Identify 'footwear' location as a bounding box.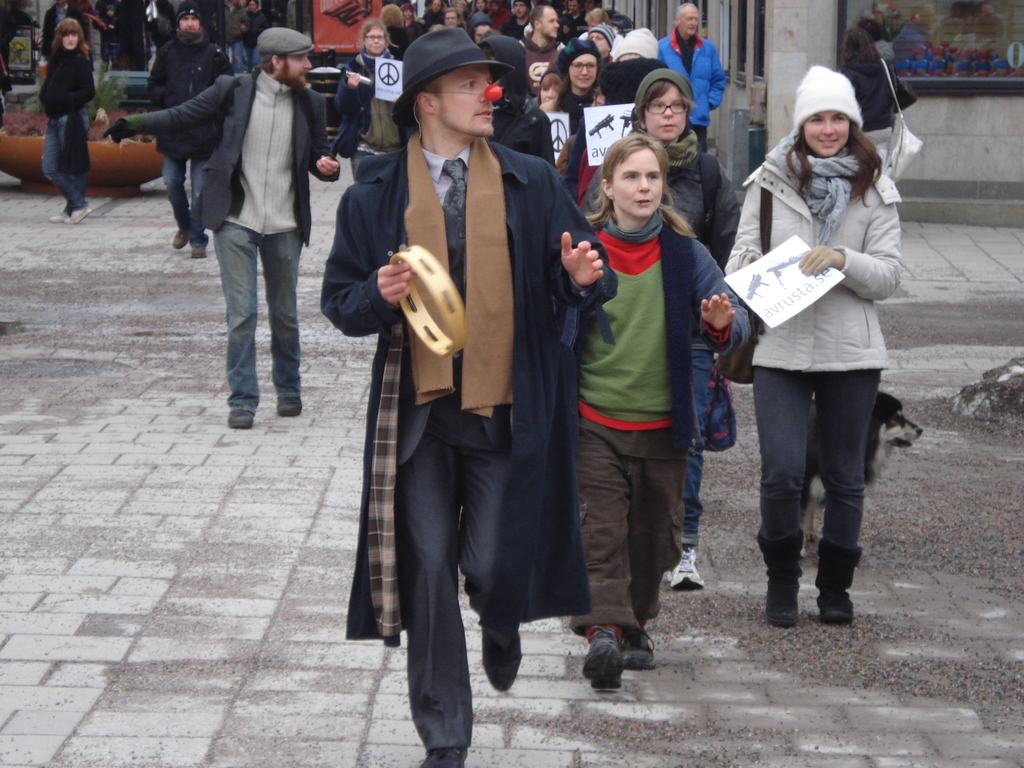
l=579, t=627, r=624, b=685.
